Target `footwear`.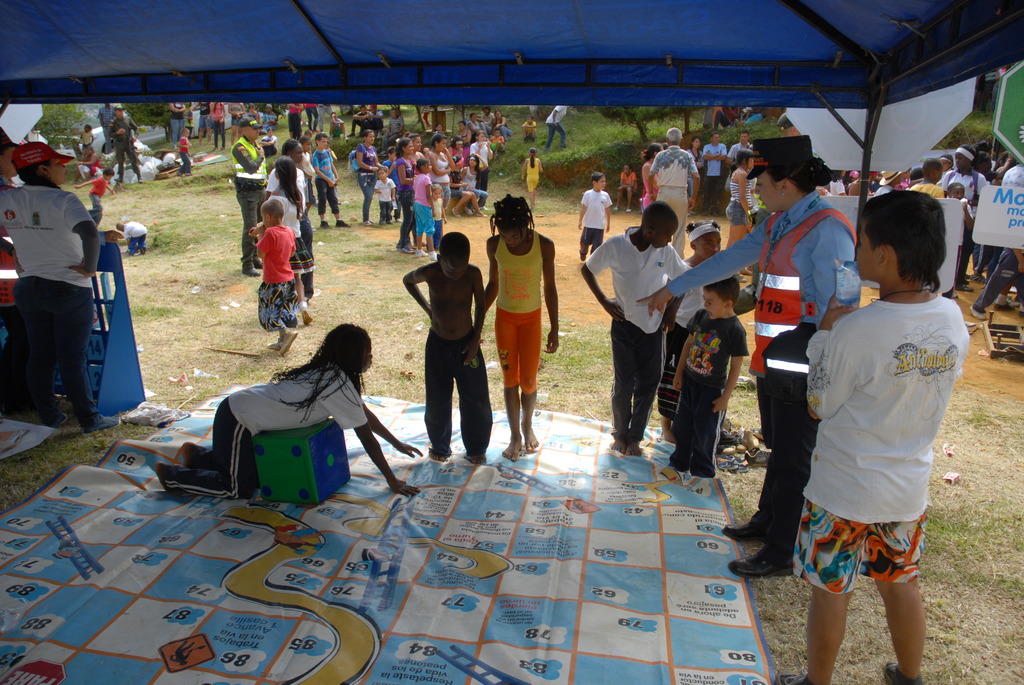
Target region: 301:307:312:324.
